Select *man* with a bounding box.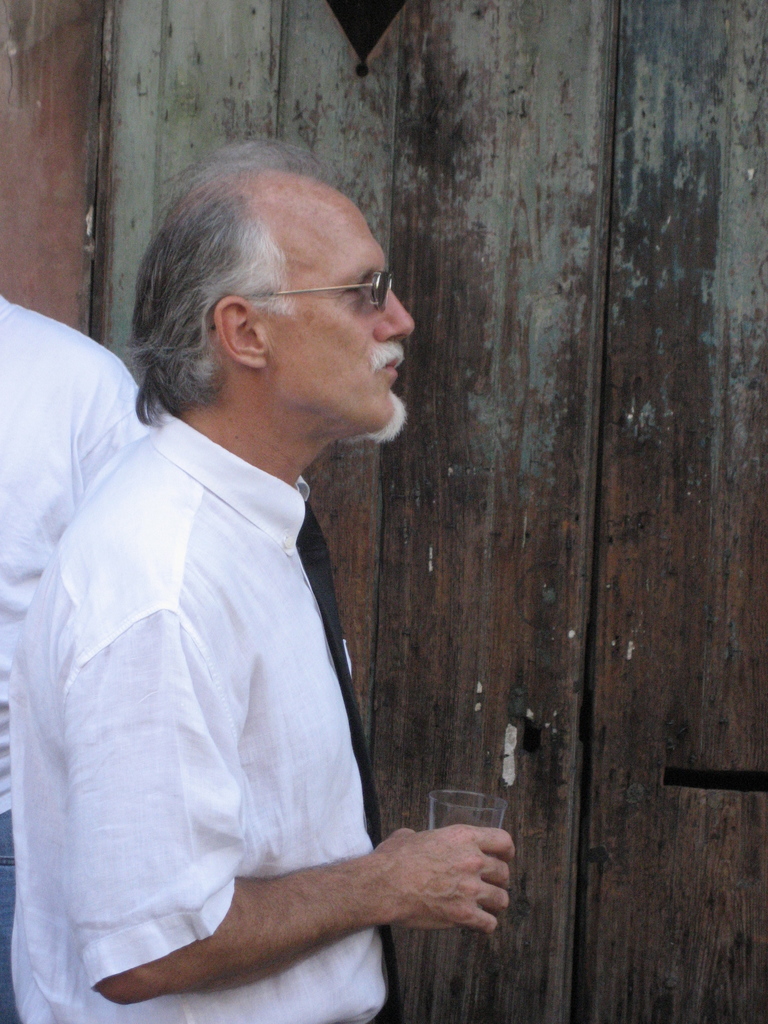
bbox=[12, 152, 524, 1023].
